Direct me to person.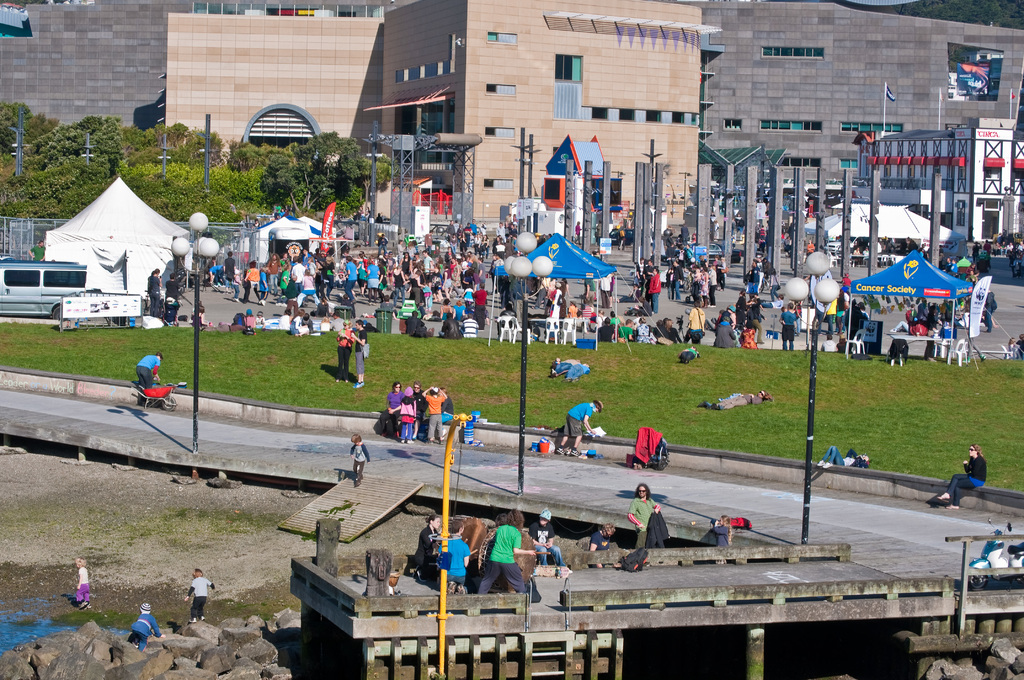
Direction: (left=136, top=345, right=159, bottom=411).
